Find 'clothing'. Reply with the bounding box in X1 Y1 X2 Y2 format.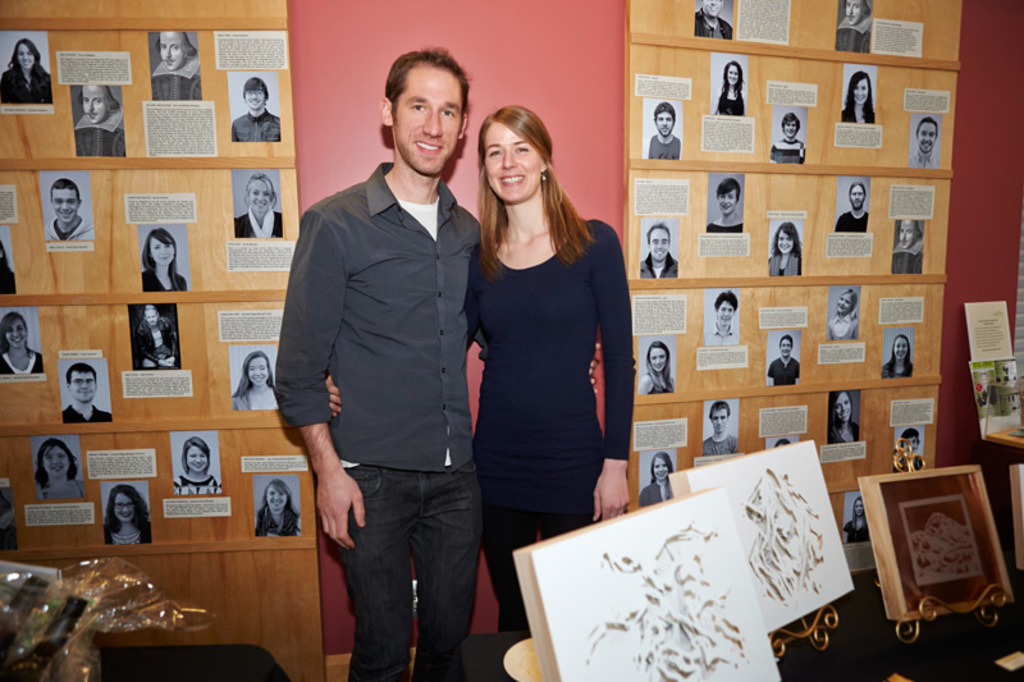
643 484 676 505.
